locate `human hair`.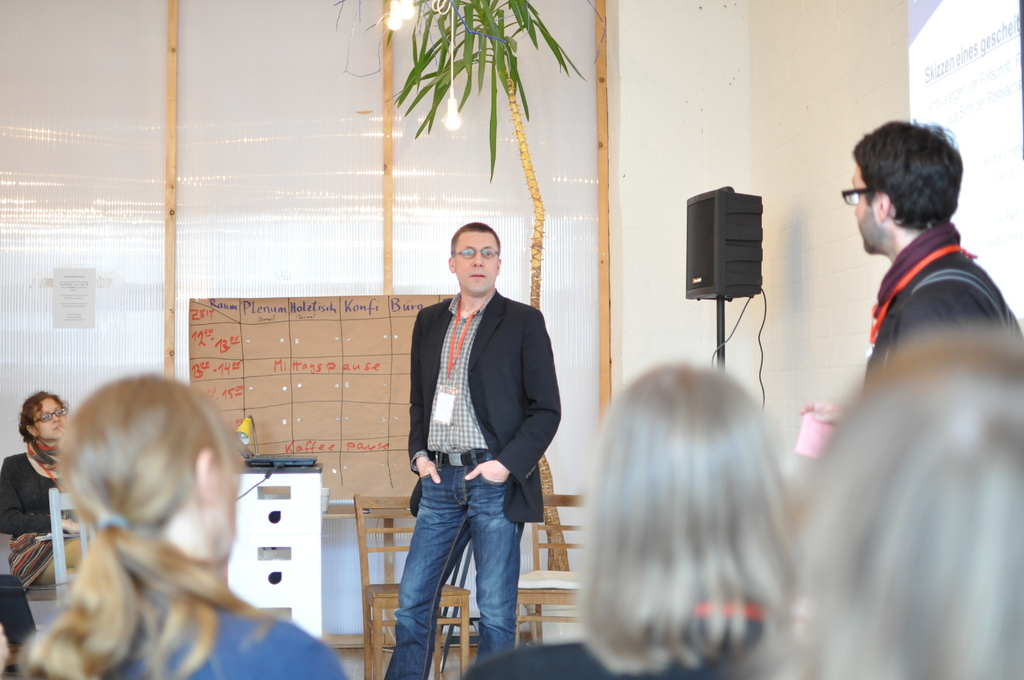
Bounding box: [452, 220, 500, 257].
